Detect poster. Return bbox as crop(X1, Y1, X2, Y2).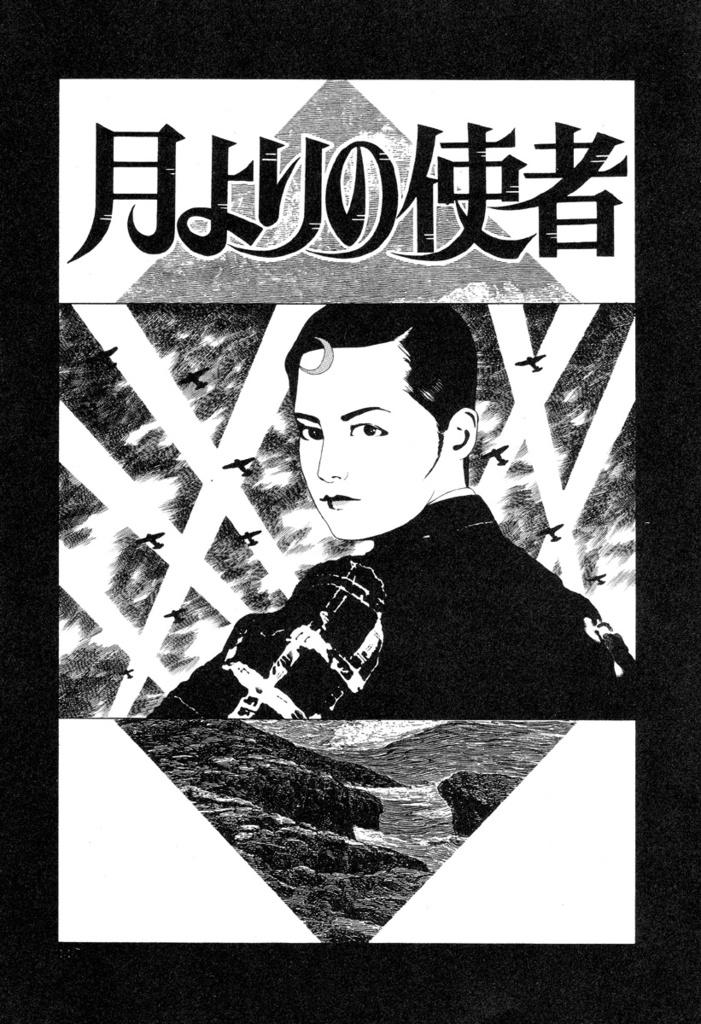
crop(58, 77, 632, 942).
